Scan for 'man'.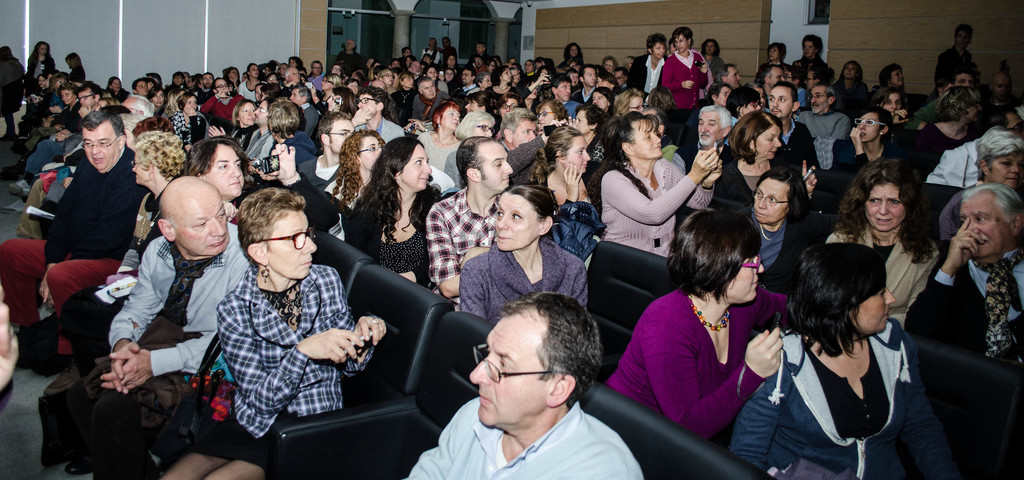
Scan result: [678,105,733,175].
